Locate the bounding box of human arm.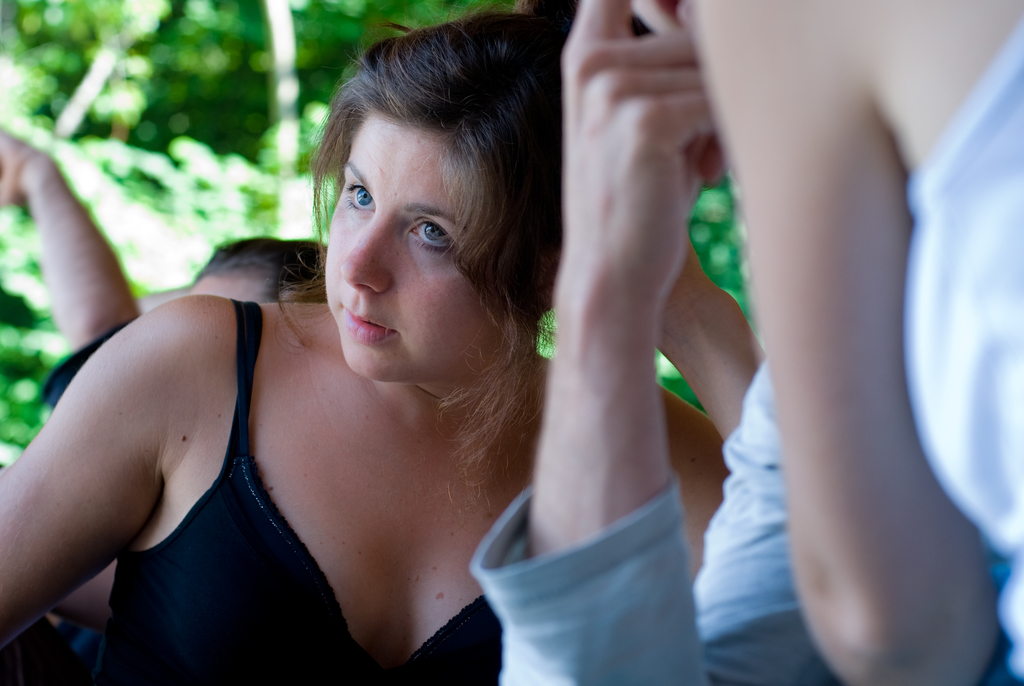
Bounding box: left=650, top=235, right=771, bottom=458.
